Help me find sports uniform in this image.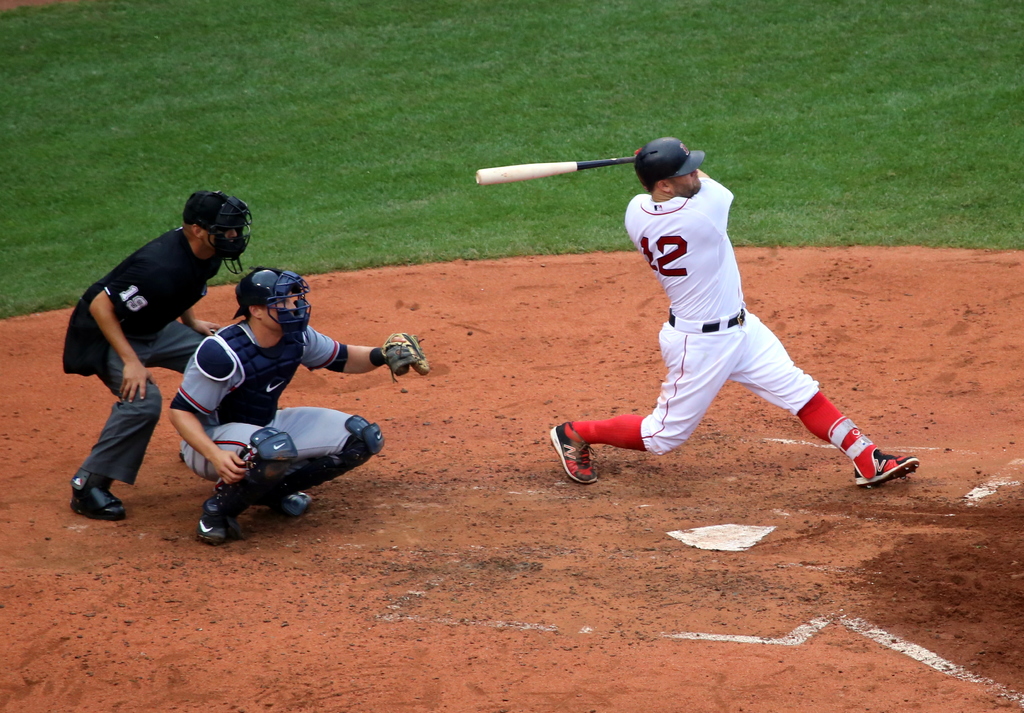
Found it: (x1=548, y1=141, x2=900, y2=496).
